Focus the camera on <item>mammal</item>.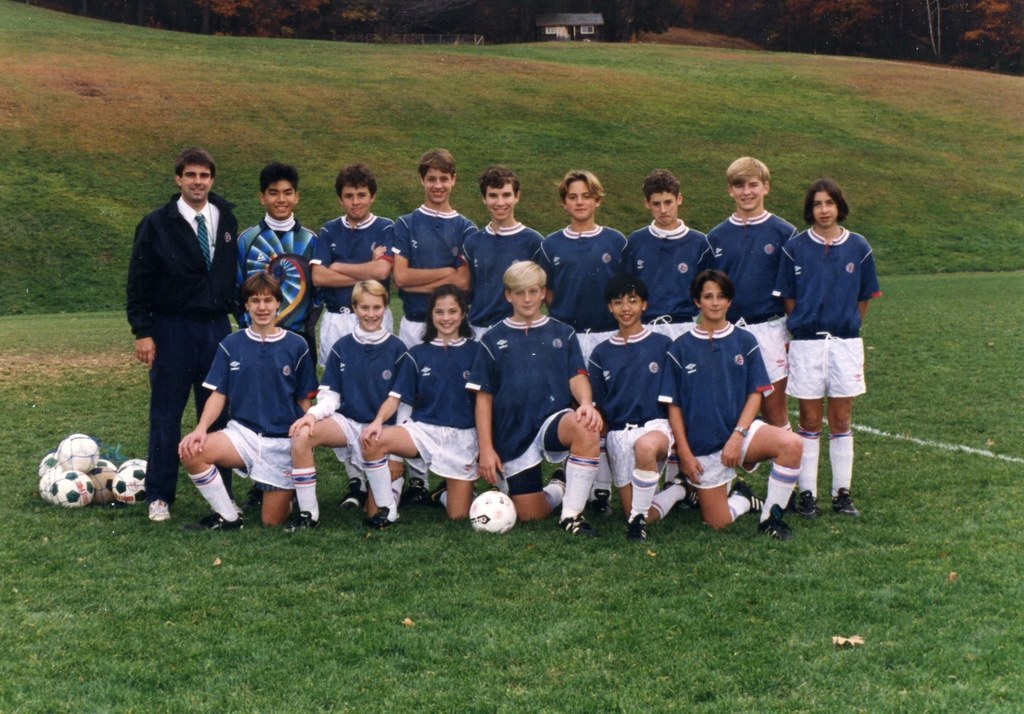
Focus region: box(589, 276, 677, 541).
